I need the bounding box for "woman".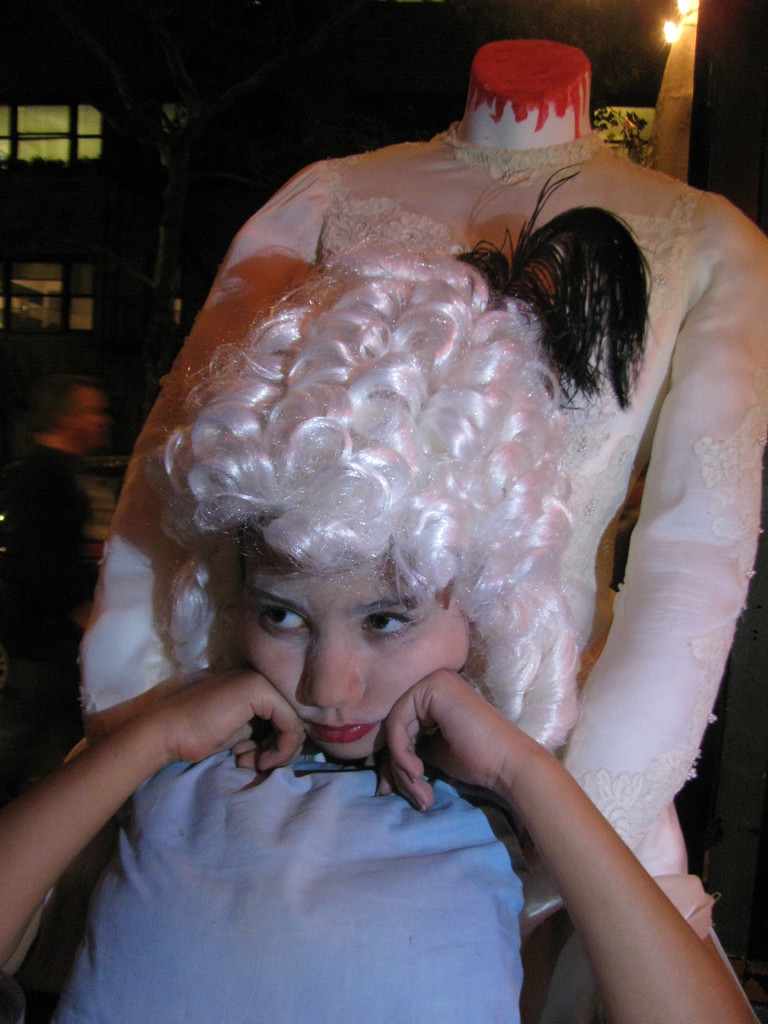
Here it is: <box>86,30,767,927</box>.
